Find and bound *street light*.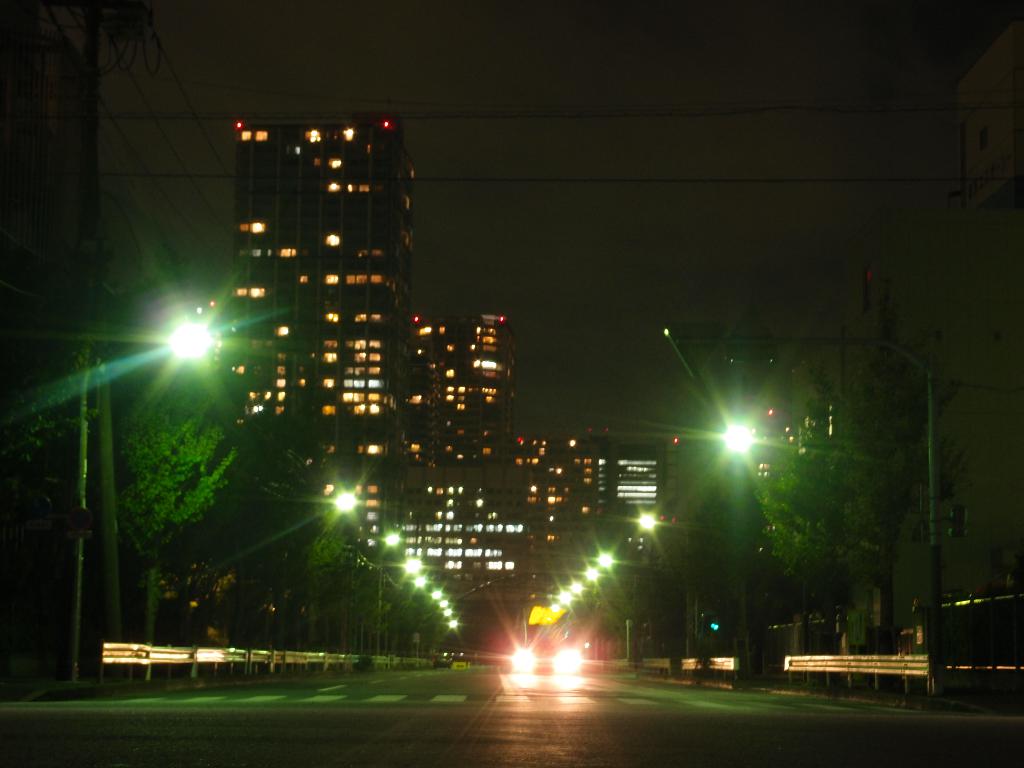
Bound: x1=629 y1=501 x2=701 y2=668.
